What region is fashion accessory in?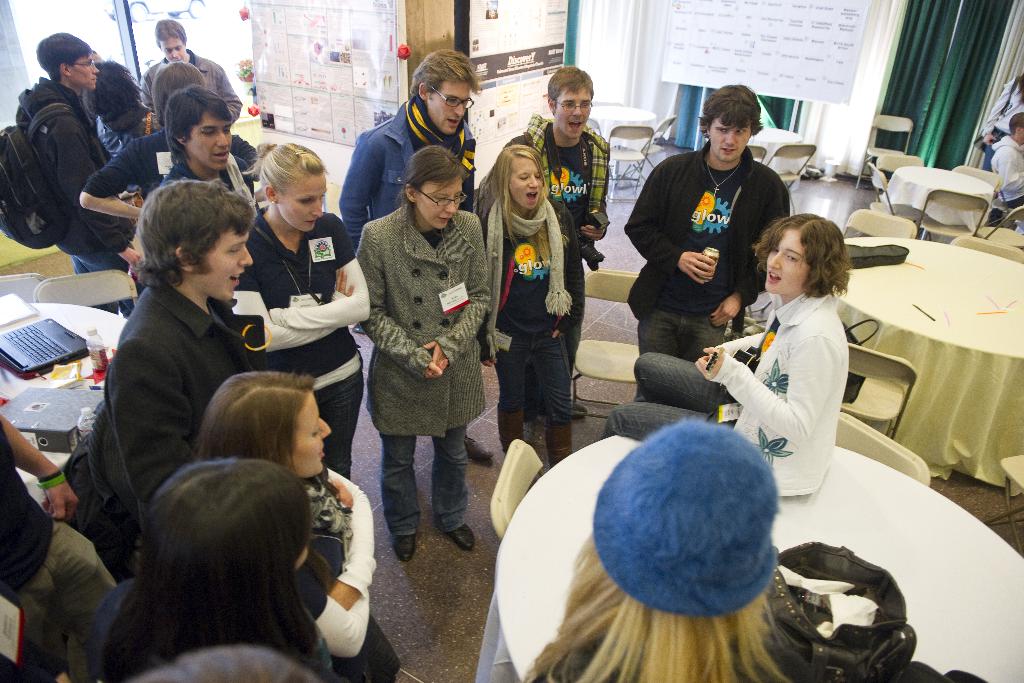
Rect(114, 109, 154, 226).
